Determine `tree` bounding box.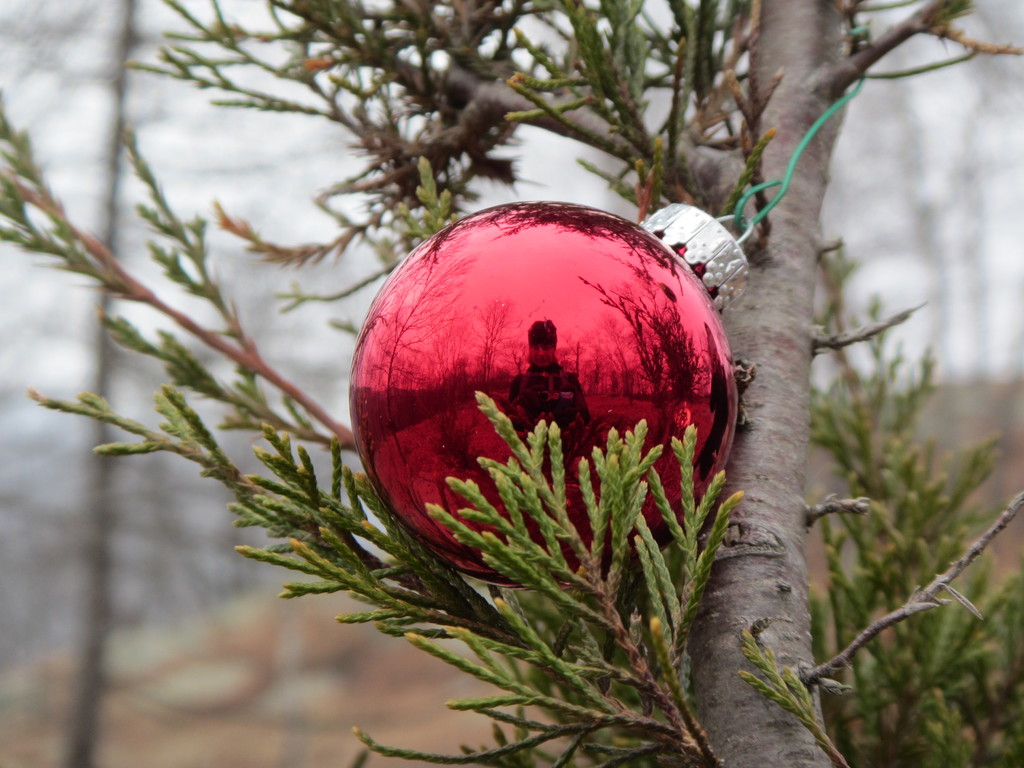
Determined: 0/0/1023/767.
